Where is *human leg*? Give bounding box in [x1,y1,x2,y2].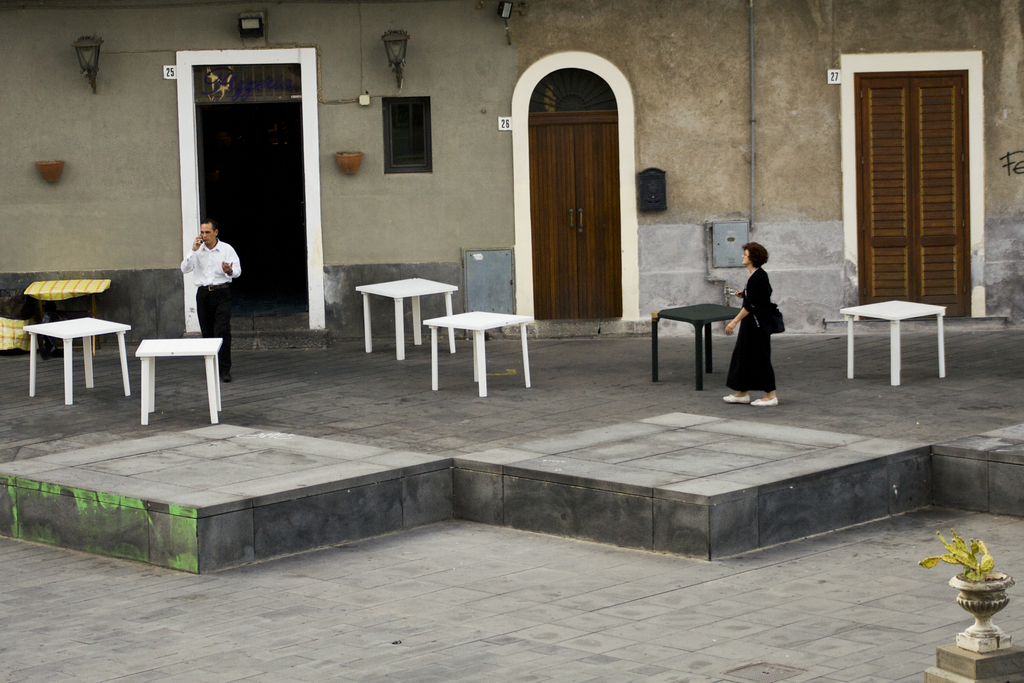
[718,323,751,407].
